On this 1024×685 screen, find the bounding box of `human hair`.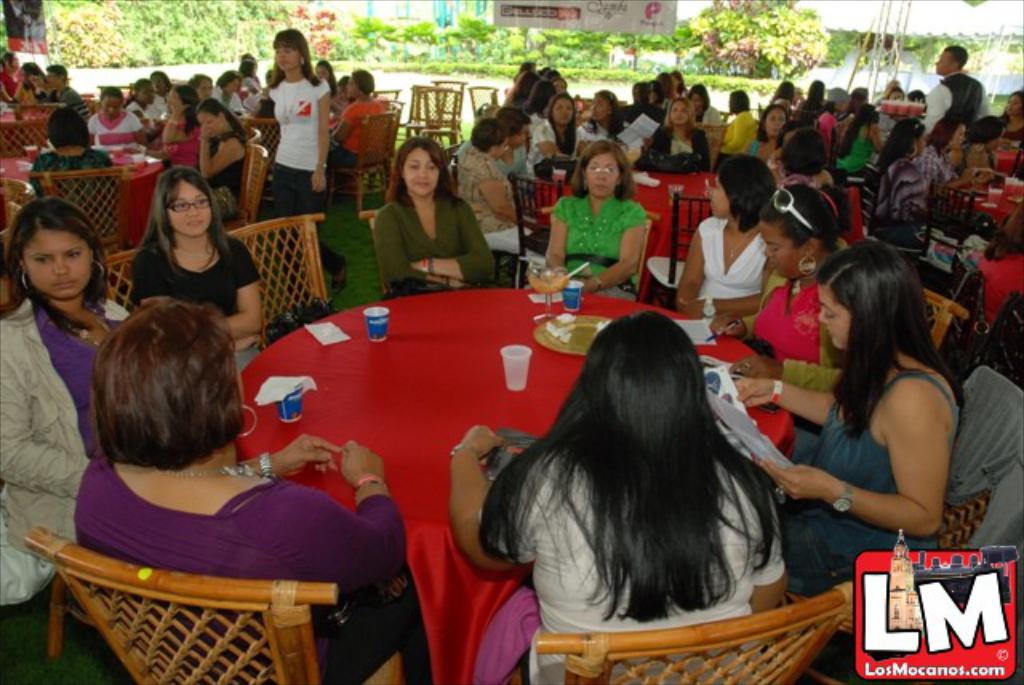
Bounding box: crop(806, 77, 824, 107).
